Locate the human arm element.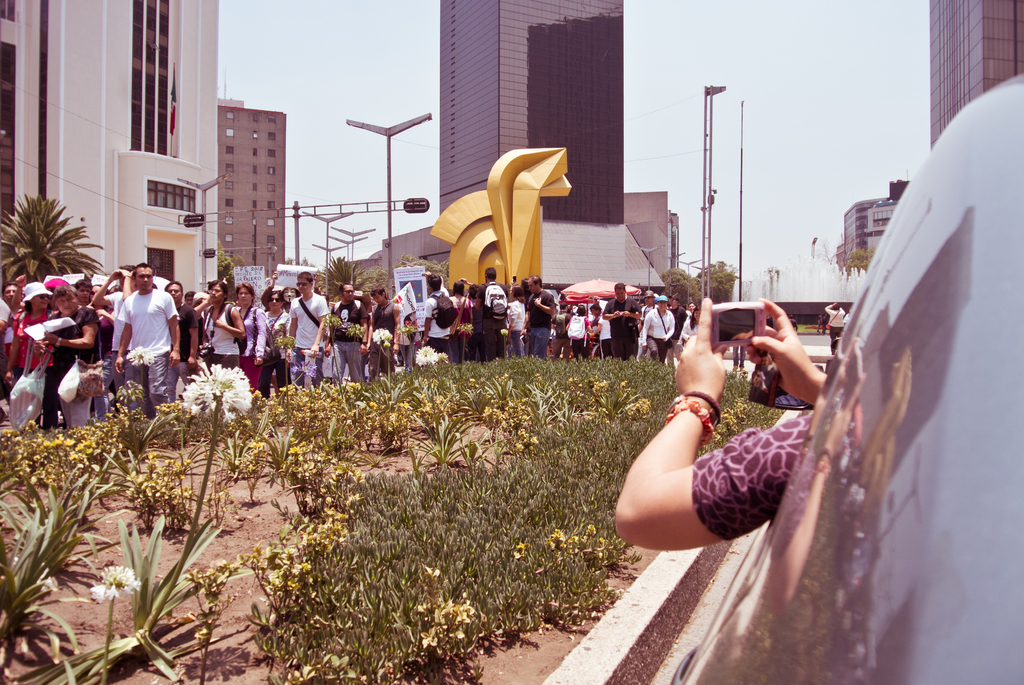
Element bbox: select_region(212, 306, 244, 337).
